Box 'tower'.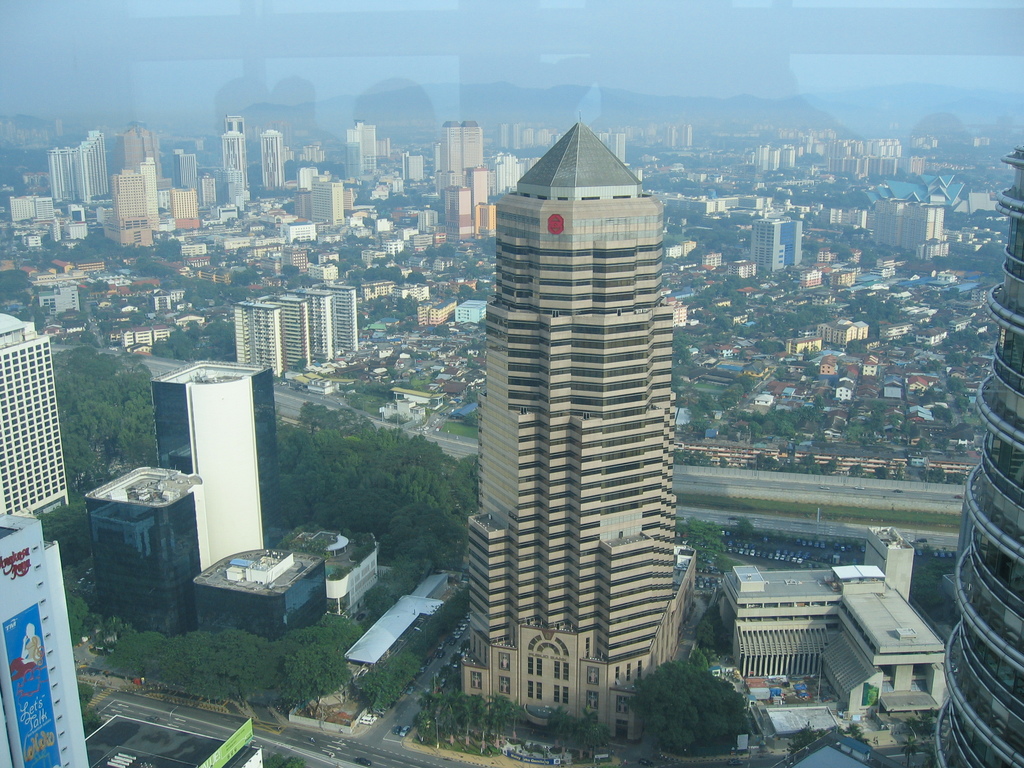
495/121/510/152.
